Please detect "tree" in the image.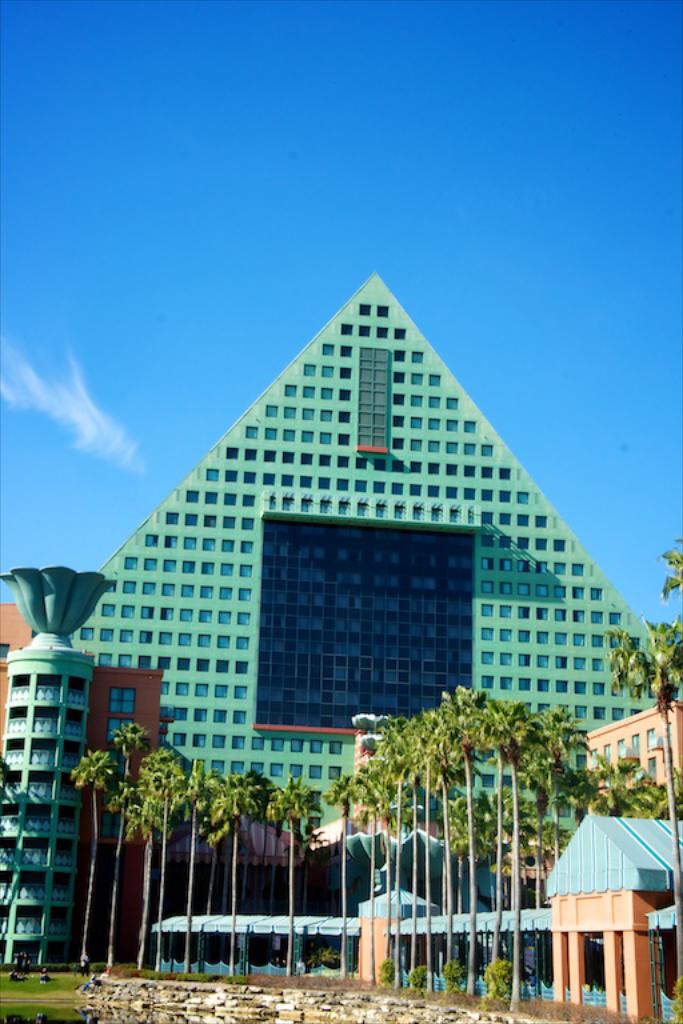
l=145, t=741, r=187, b=968.
